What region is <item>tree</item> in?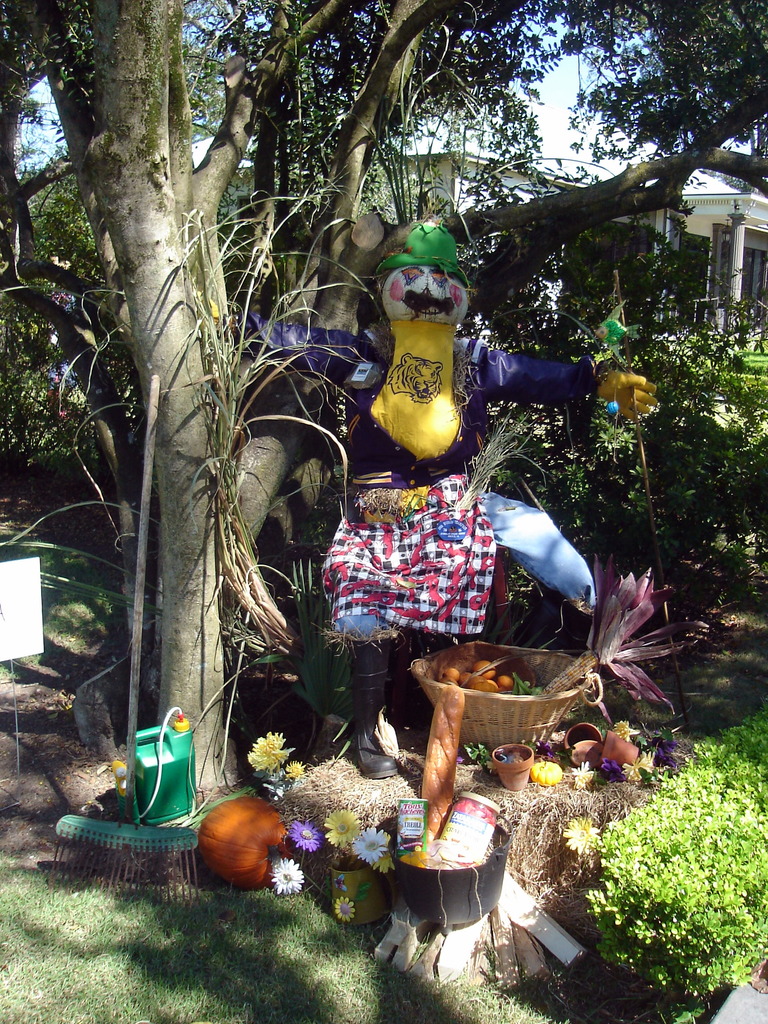
<region>21, 154, 95, 282</region>.
